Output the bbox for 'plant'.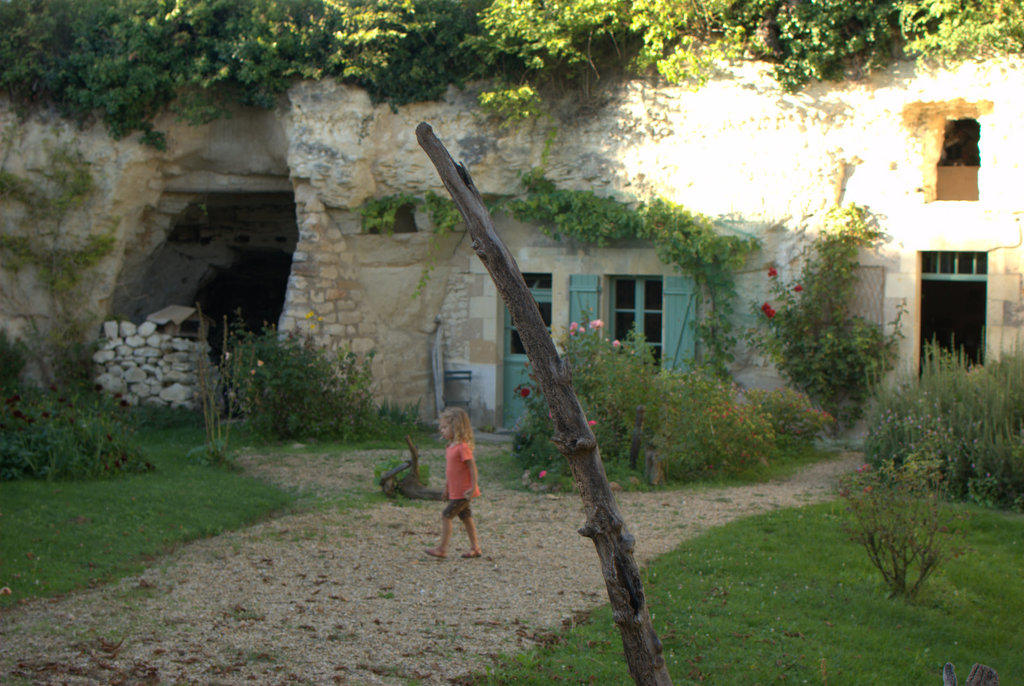
locate(769, 195, 900, 437).
